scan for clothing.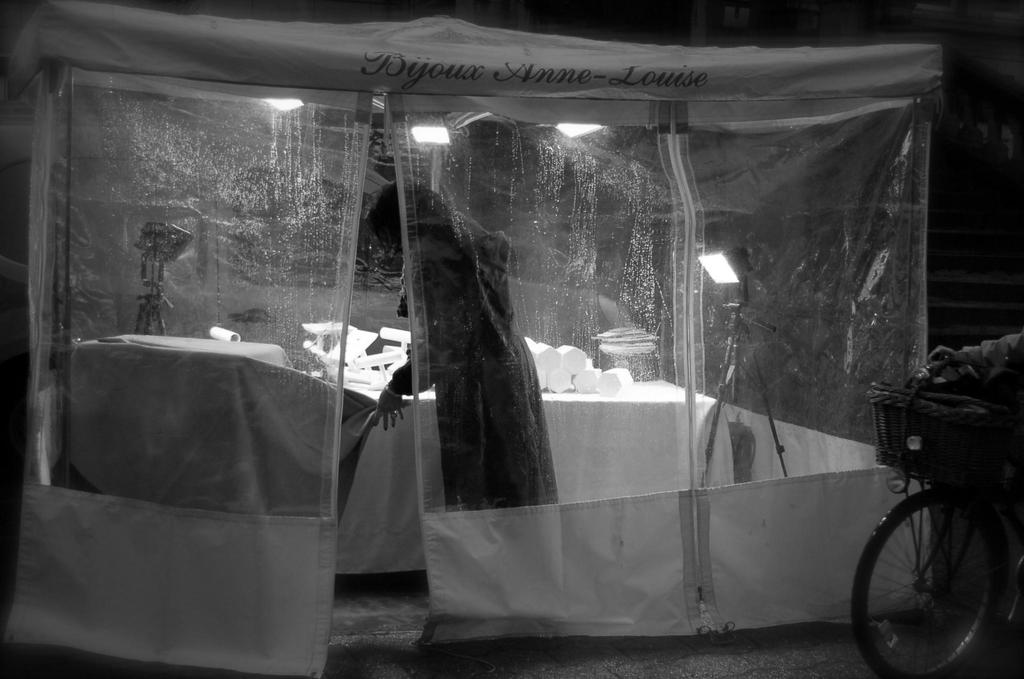
Scan result: (411,143,582,589).
